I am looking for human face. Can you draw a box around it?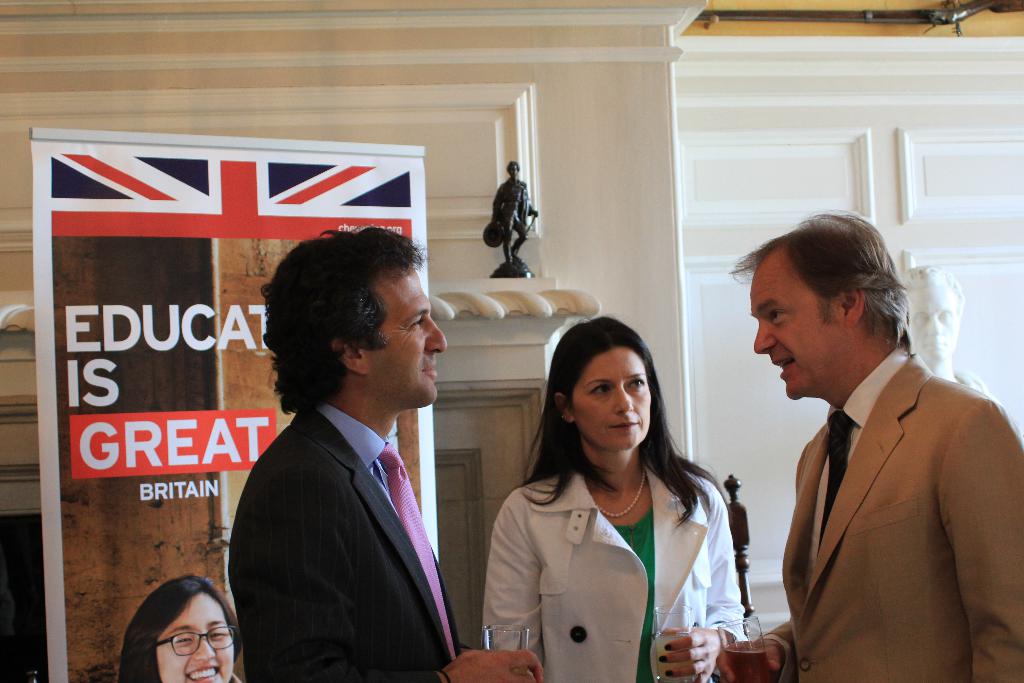
Sure, the bounding box is <box>157,588,235,682</box>.
